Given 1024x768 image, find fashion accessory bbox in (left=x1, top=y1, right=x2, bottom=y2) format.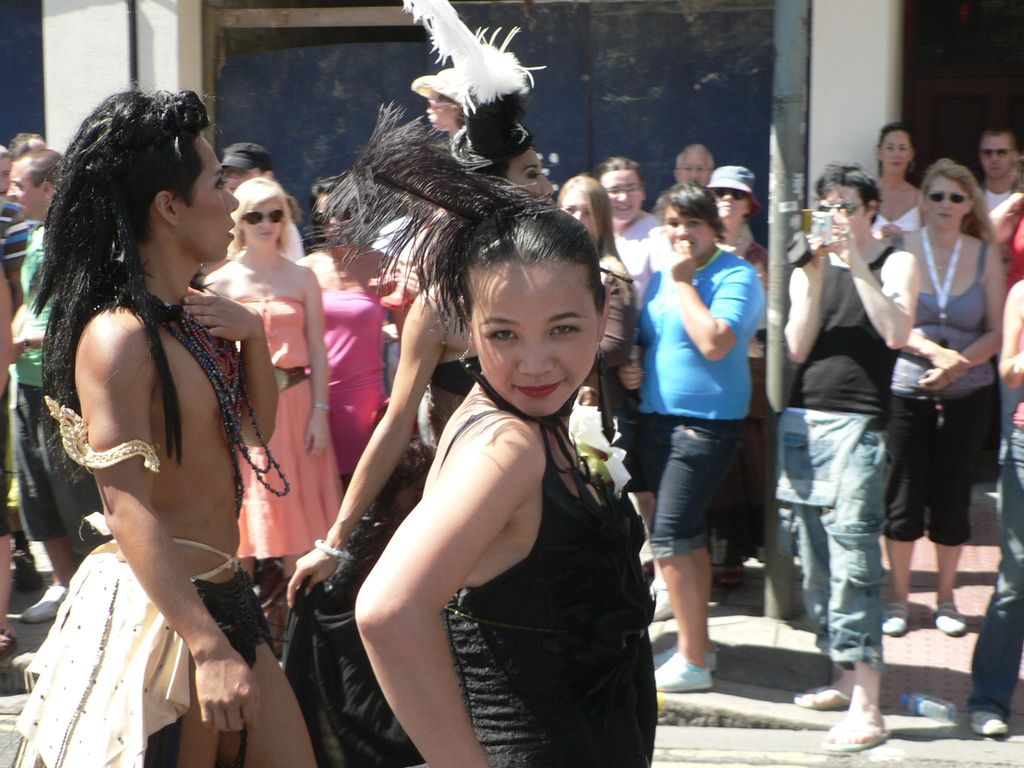
(left=931, top=602, right=968, bottom=636).
